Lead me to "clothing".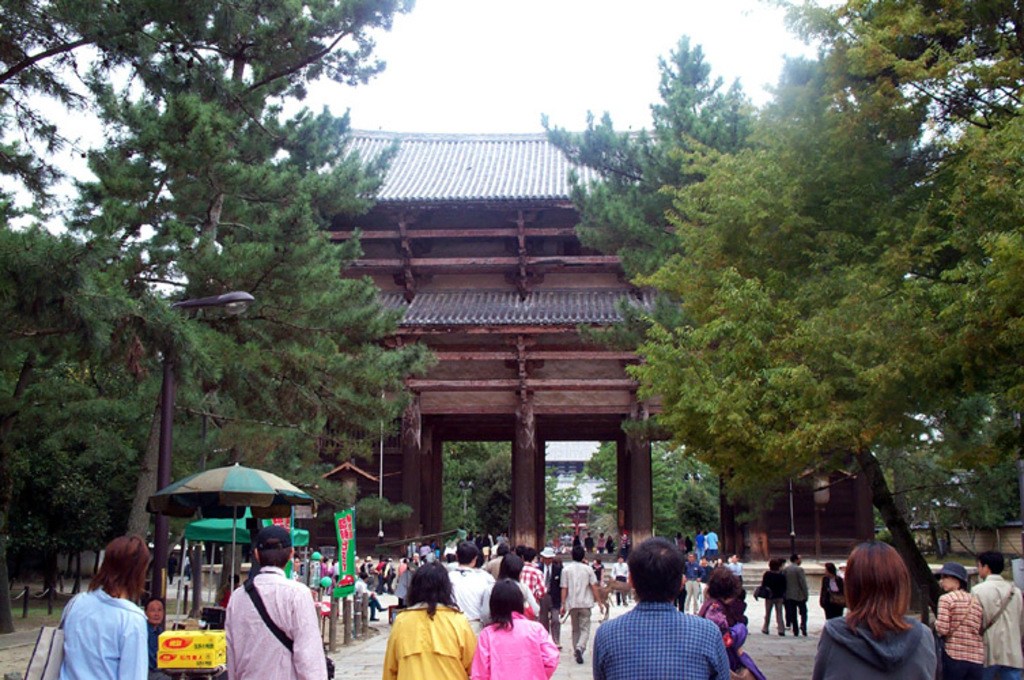
Lead to 464,607,558,679.
